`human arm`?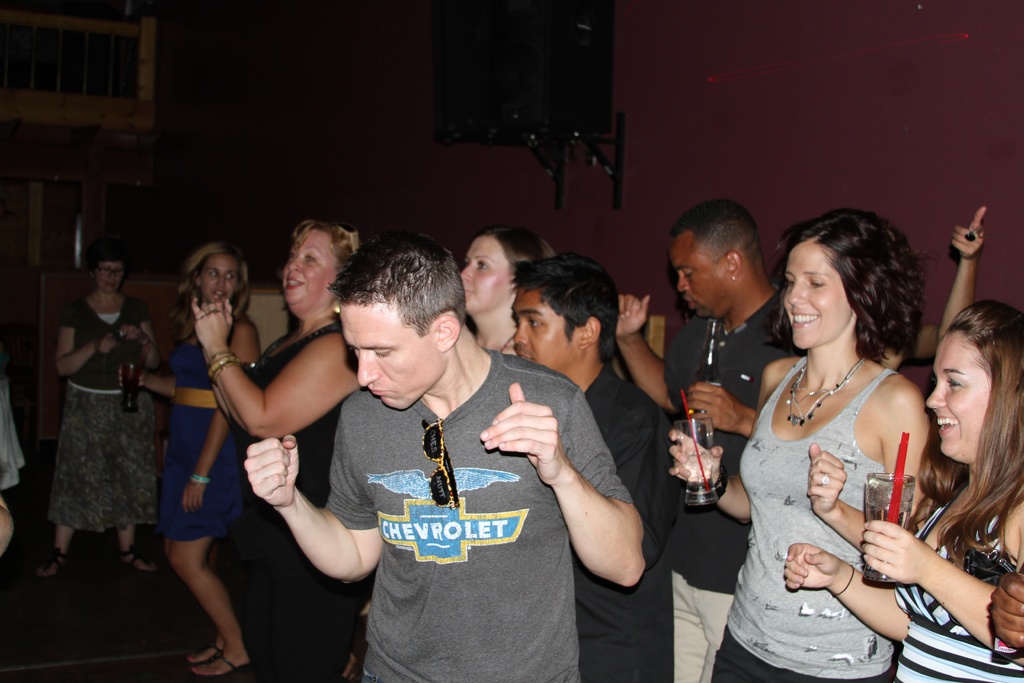
crop(120, 308, 168, 371)
